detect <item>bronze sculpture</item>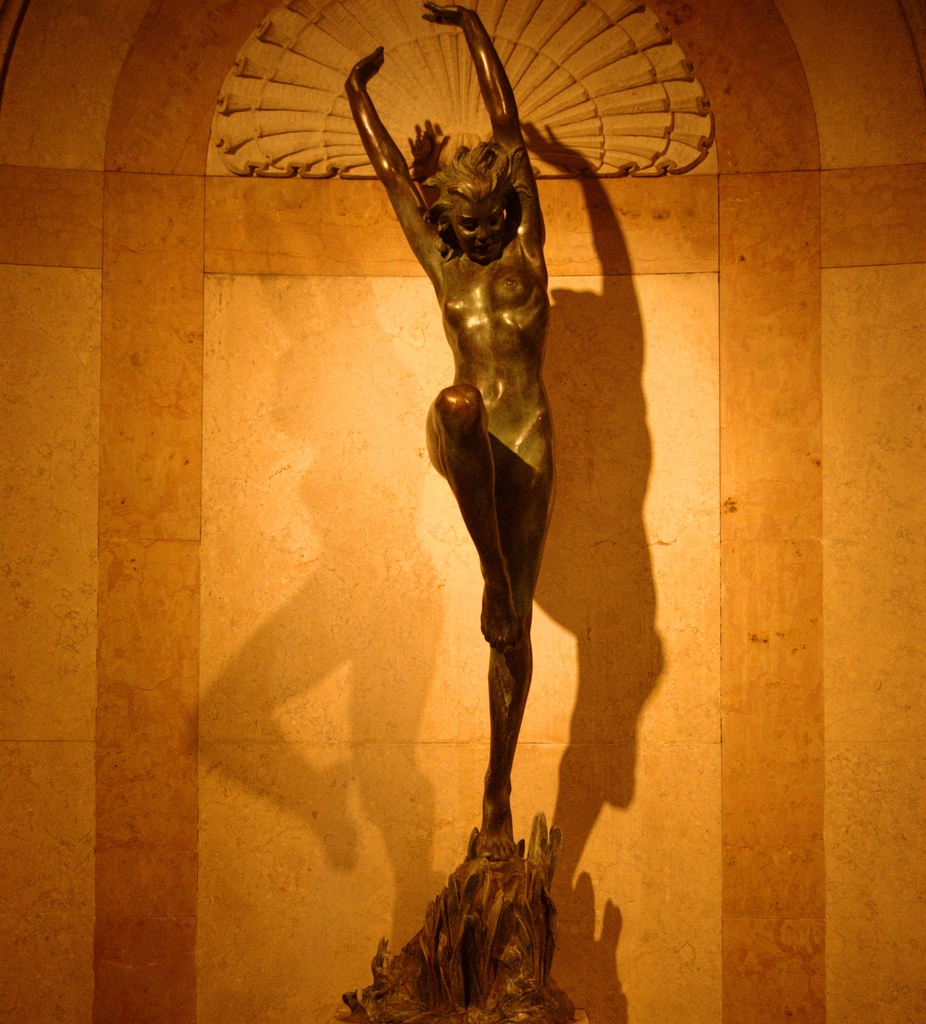
<region>344, 1, 559, 858</region>
